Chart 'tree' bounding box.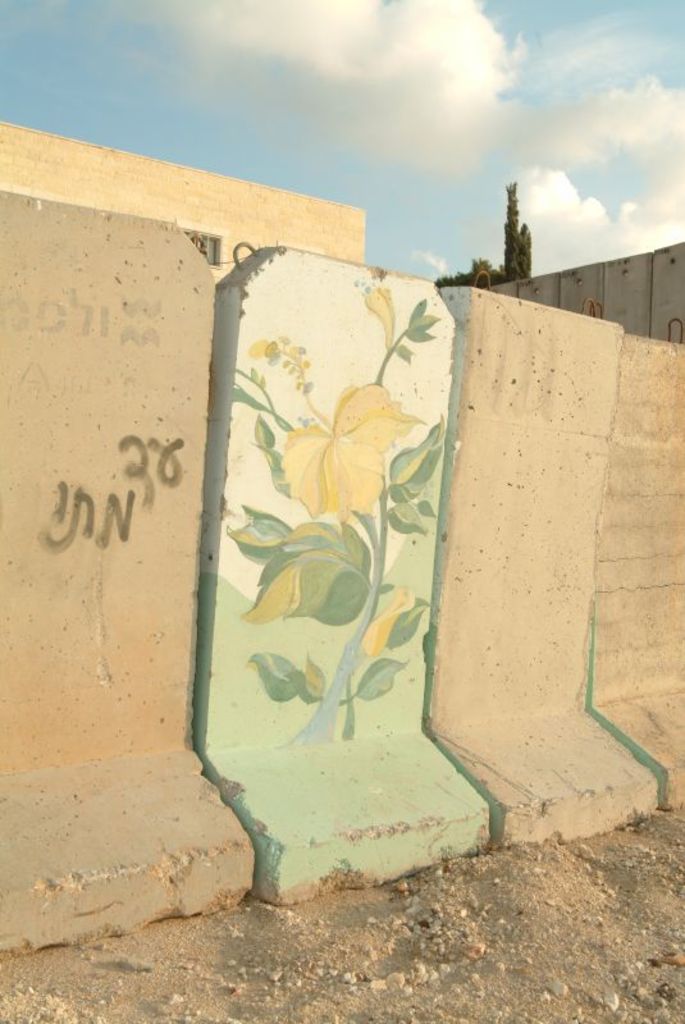
Charted: bbox=(442, 180, 536, 289).
